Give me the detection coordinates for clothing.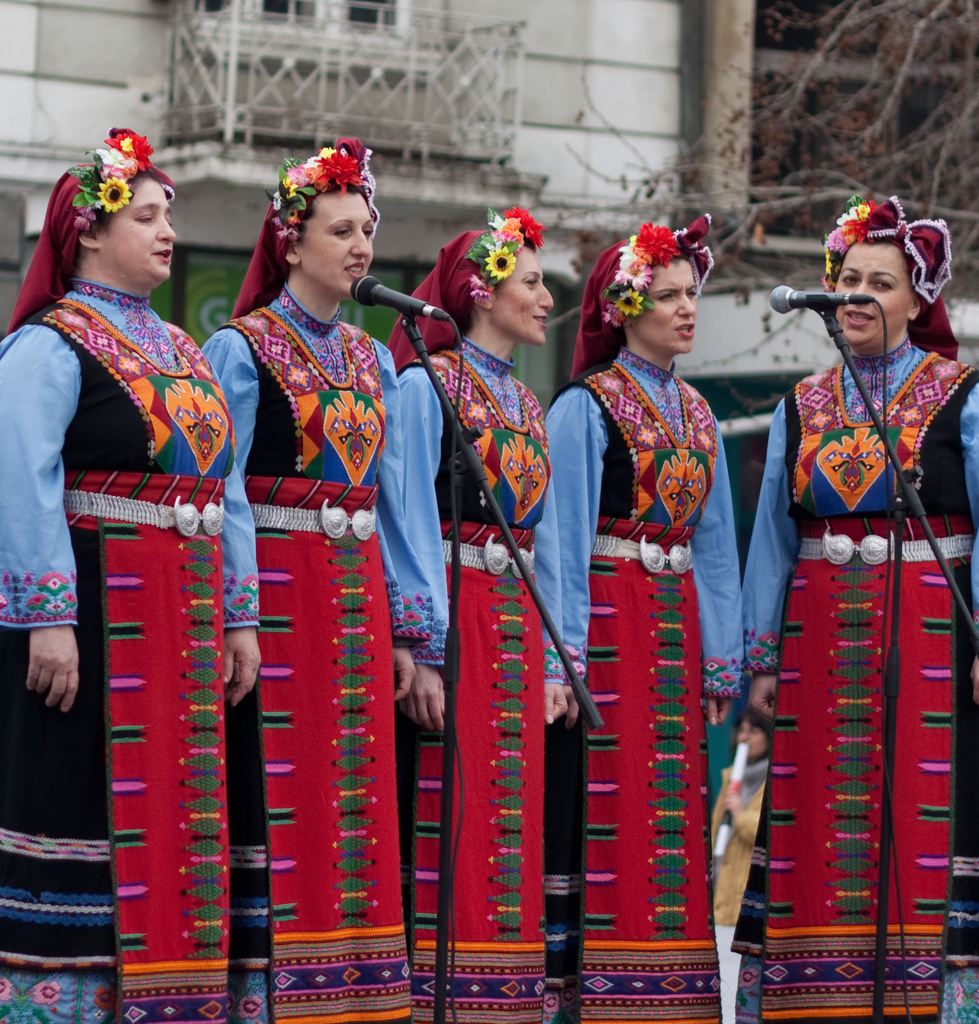
region(0, 275, 262, 1023).
